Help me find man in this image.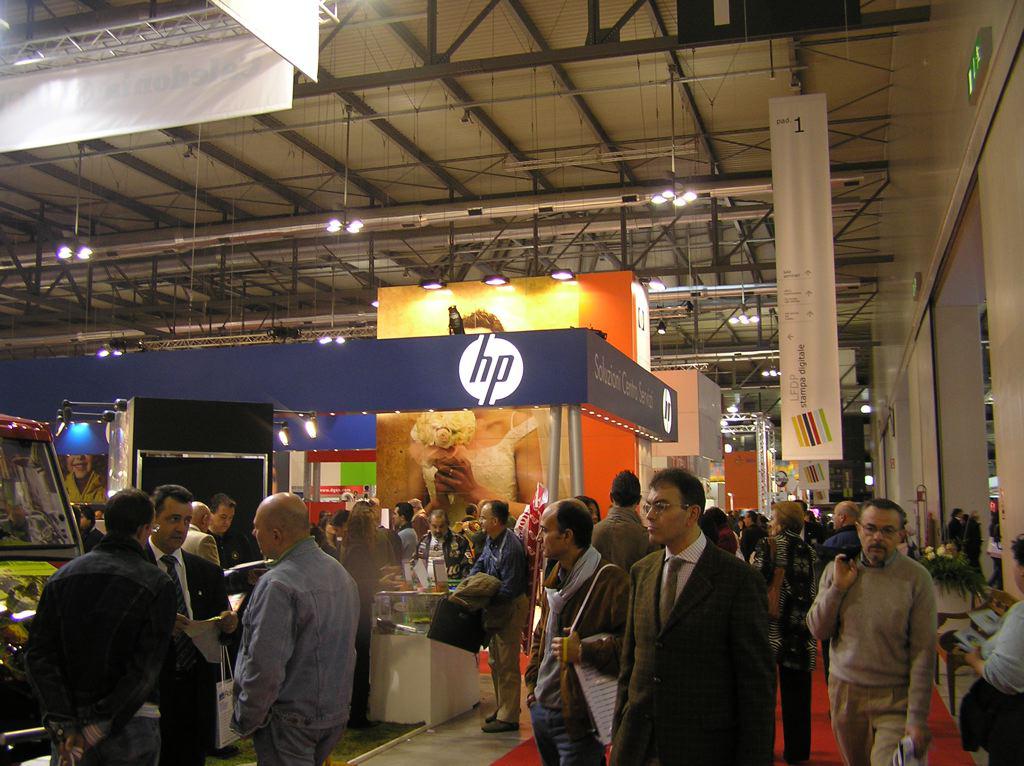
Found it: {"left": 32, "top": 495, "right": 180, "bottom": 765}.
